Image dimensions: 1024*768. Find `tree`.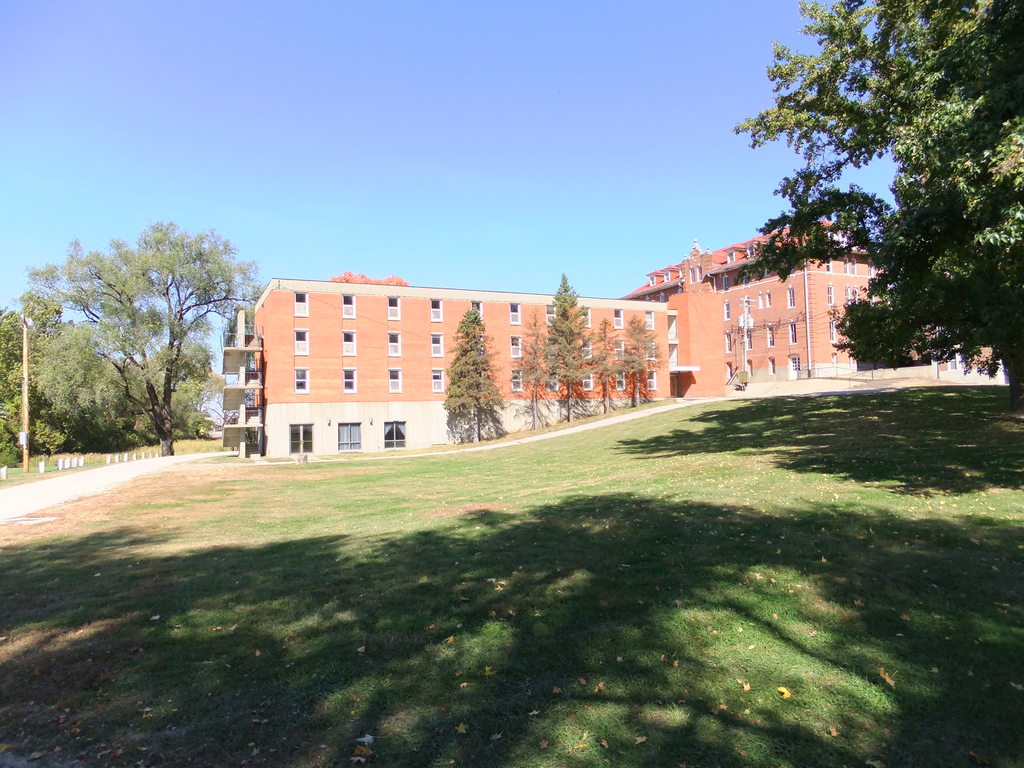
(left=0, top=298, right=238, bottom=471).
